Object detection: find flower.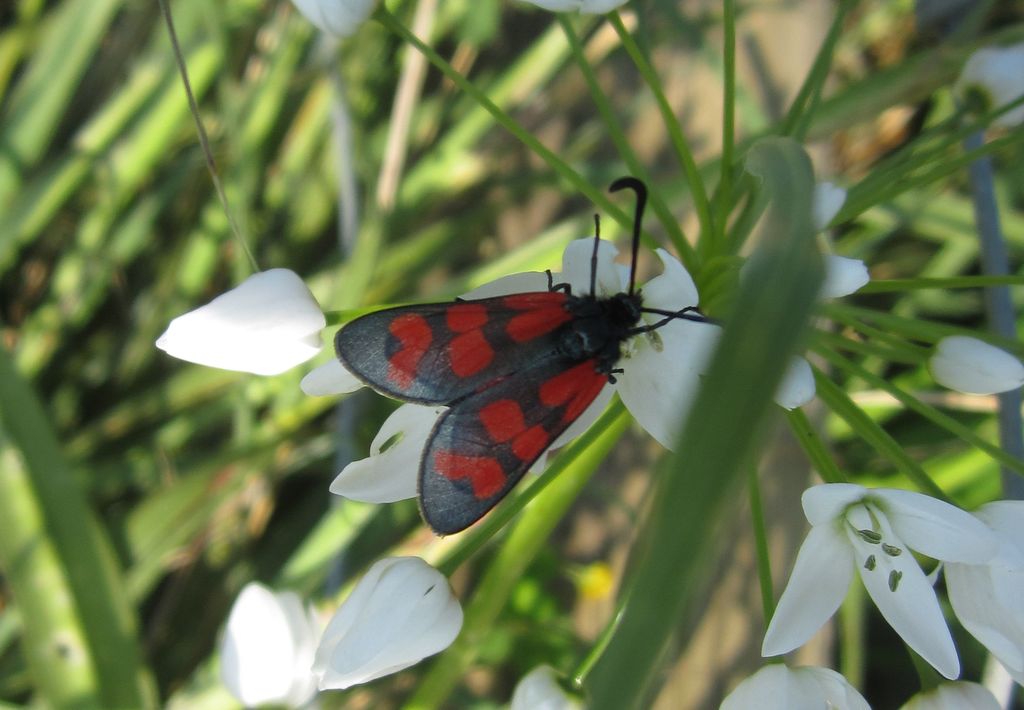
box(510, 665, 590, 709).
